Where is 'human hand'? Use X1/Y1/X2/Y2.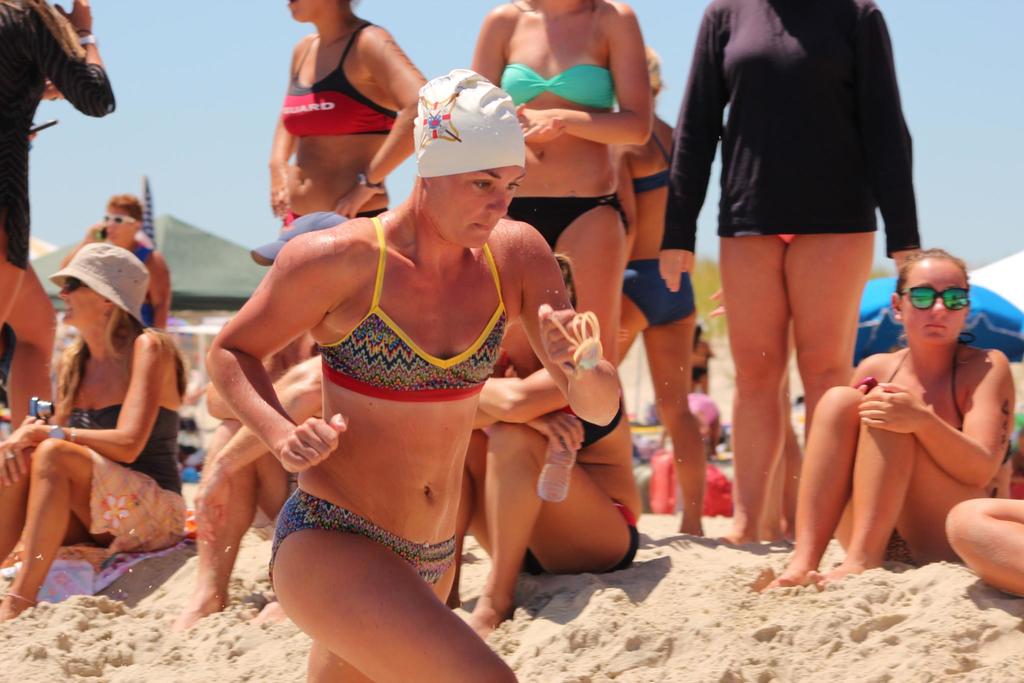
516/108/570/147.
